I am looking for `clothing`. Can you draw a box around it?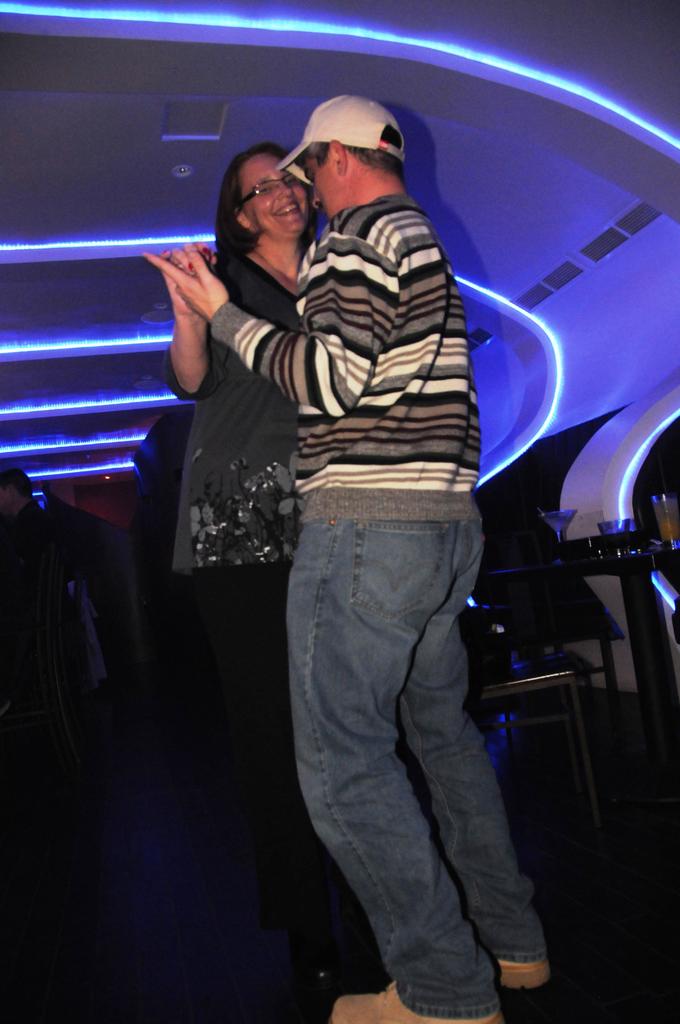
Sure, the bounding box is pyautogui.locateOnScreen(164, 250, 343, 961).
